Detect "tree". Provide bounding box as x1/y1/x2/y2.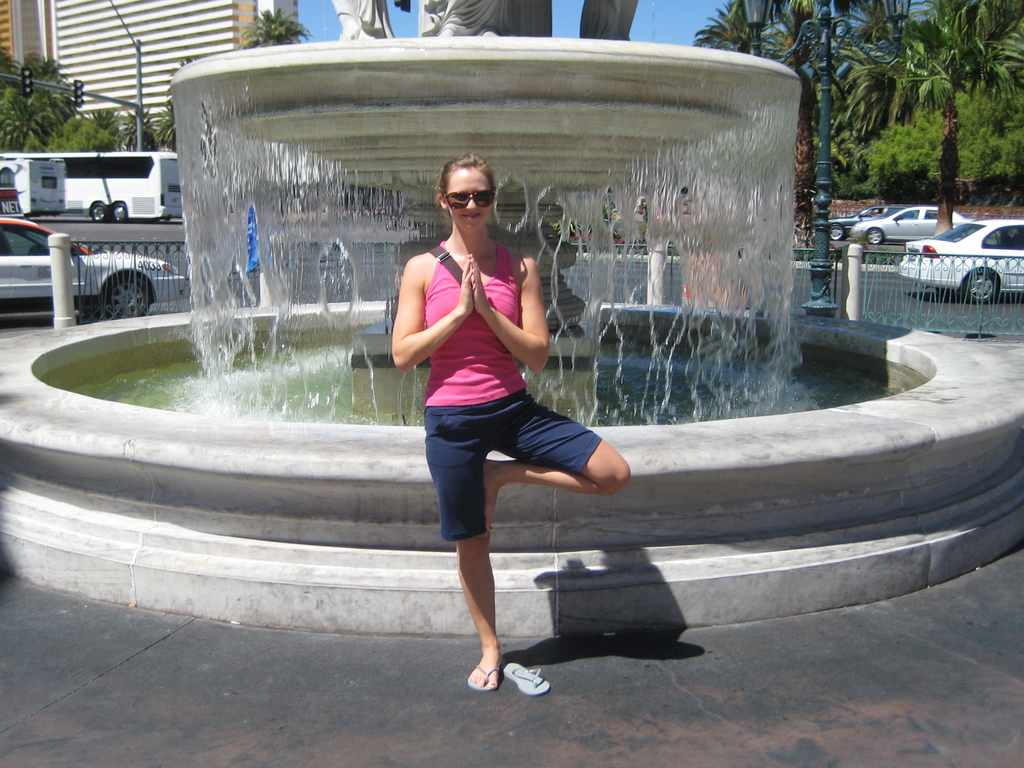
48/117/114/152.
